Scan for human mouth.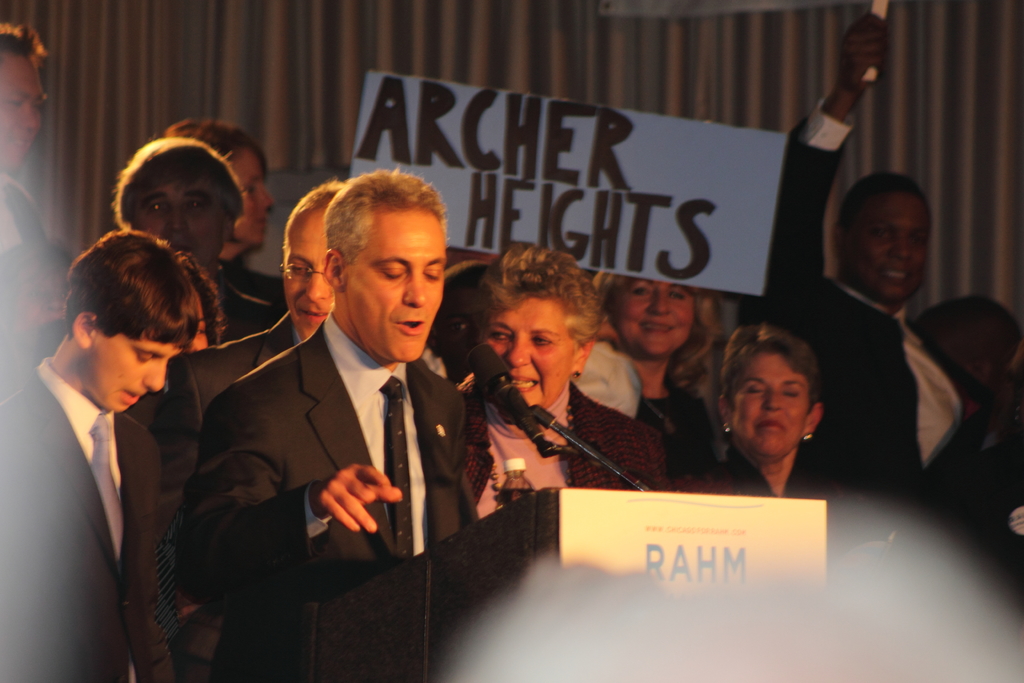
Scan result: (252,216,269,229).
